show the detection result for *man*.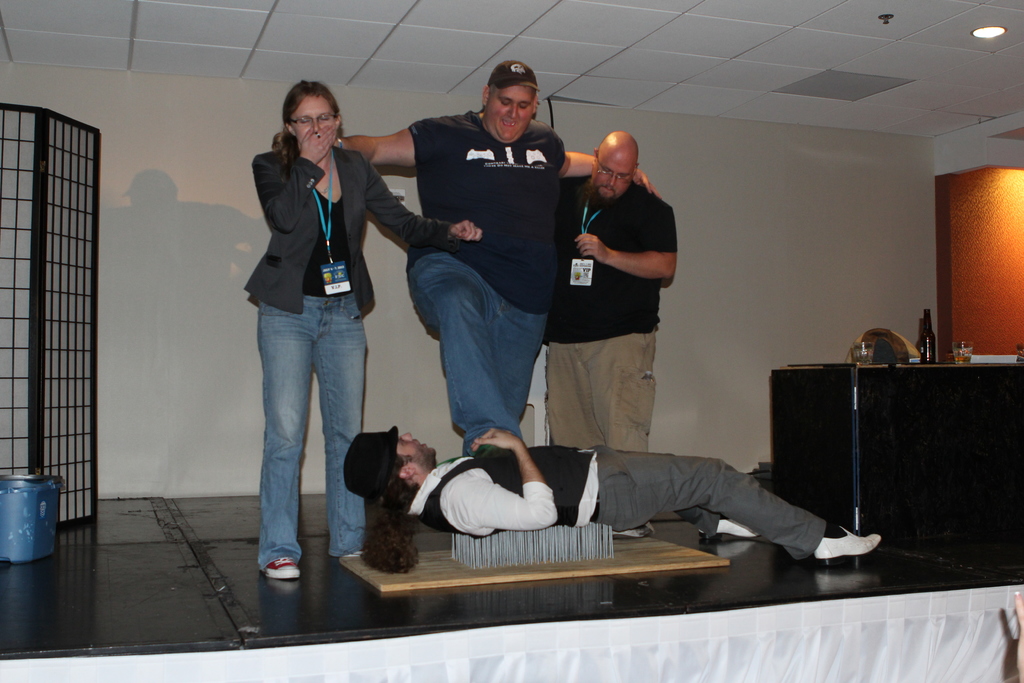
{"x1": 269, "y1": 53, "x2": 661, "y2": 451}.
